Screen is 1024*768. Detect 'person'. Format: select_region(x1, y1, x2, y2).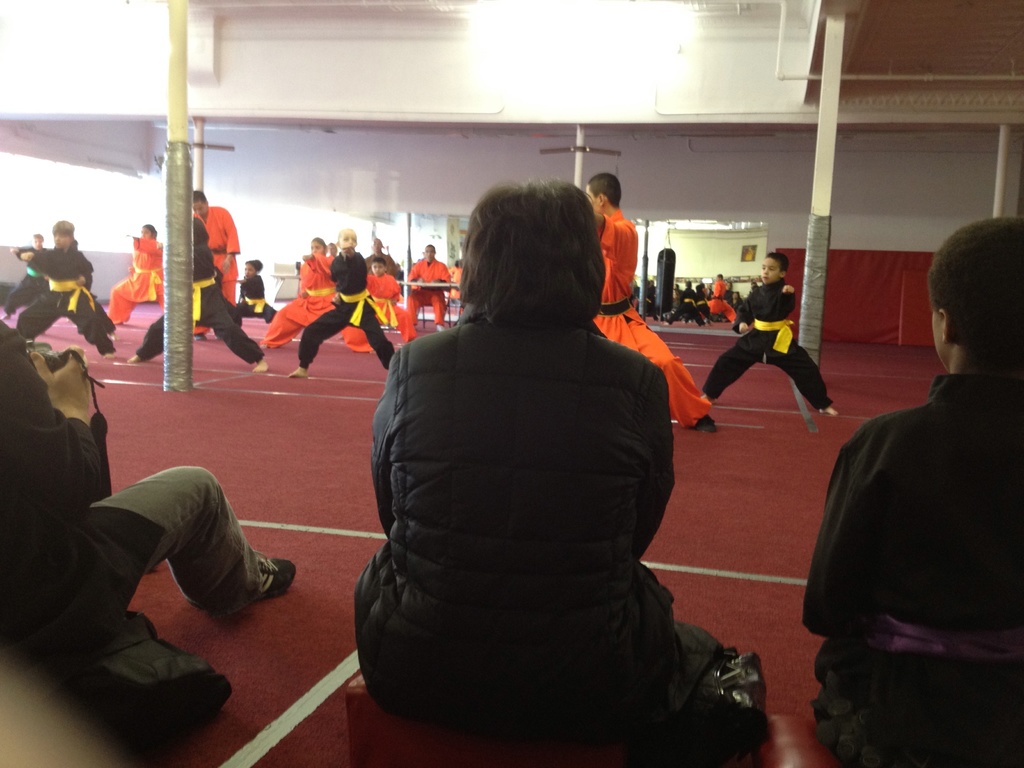
select_region(0, 230, 49, 328).
